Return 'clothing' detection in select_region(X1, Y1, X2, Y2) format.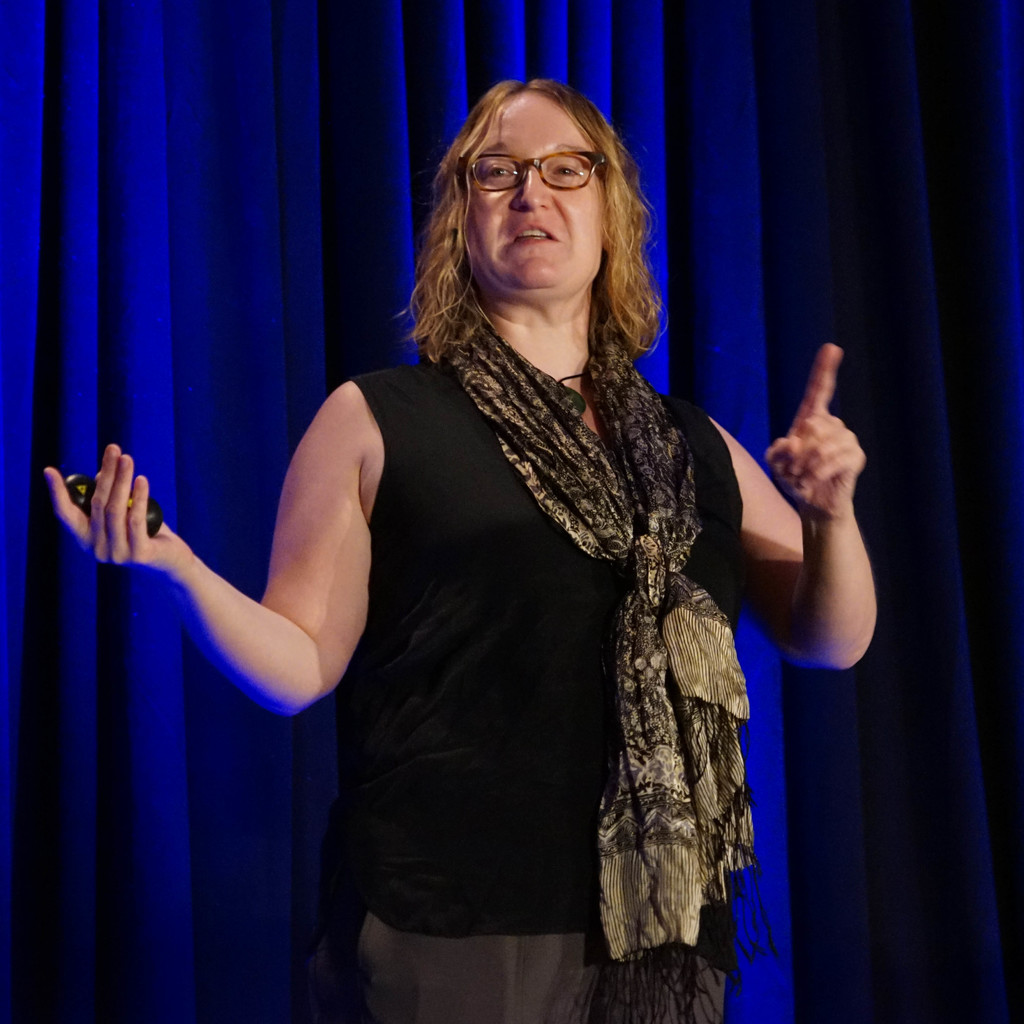
select_region(214, 282, 801, 988).
